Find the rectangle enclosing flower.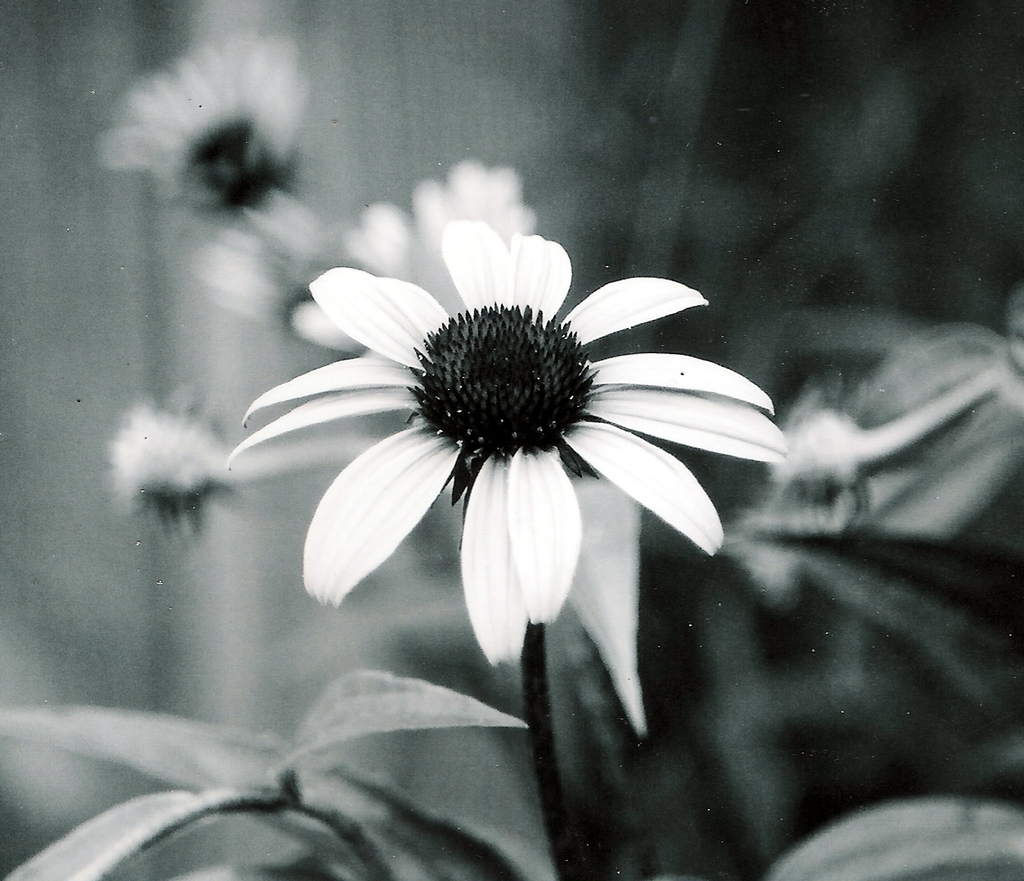
(248,225,753,648).
